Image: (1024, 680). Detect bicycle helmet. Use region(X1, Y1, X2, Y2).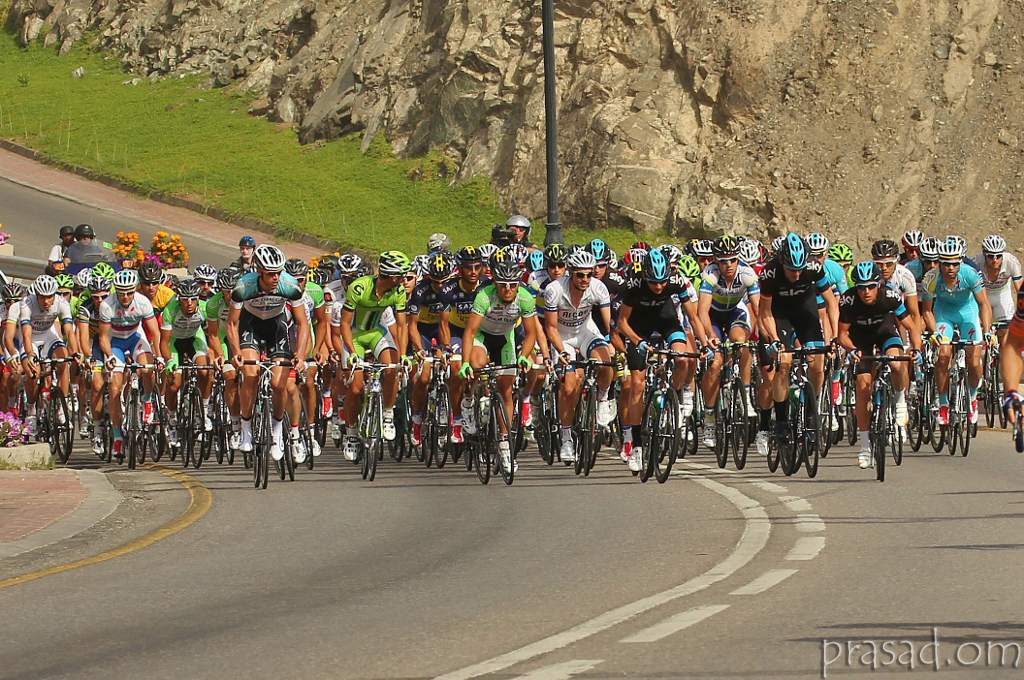
region(767, 238, 781, 250).
